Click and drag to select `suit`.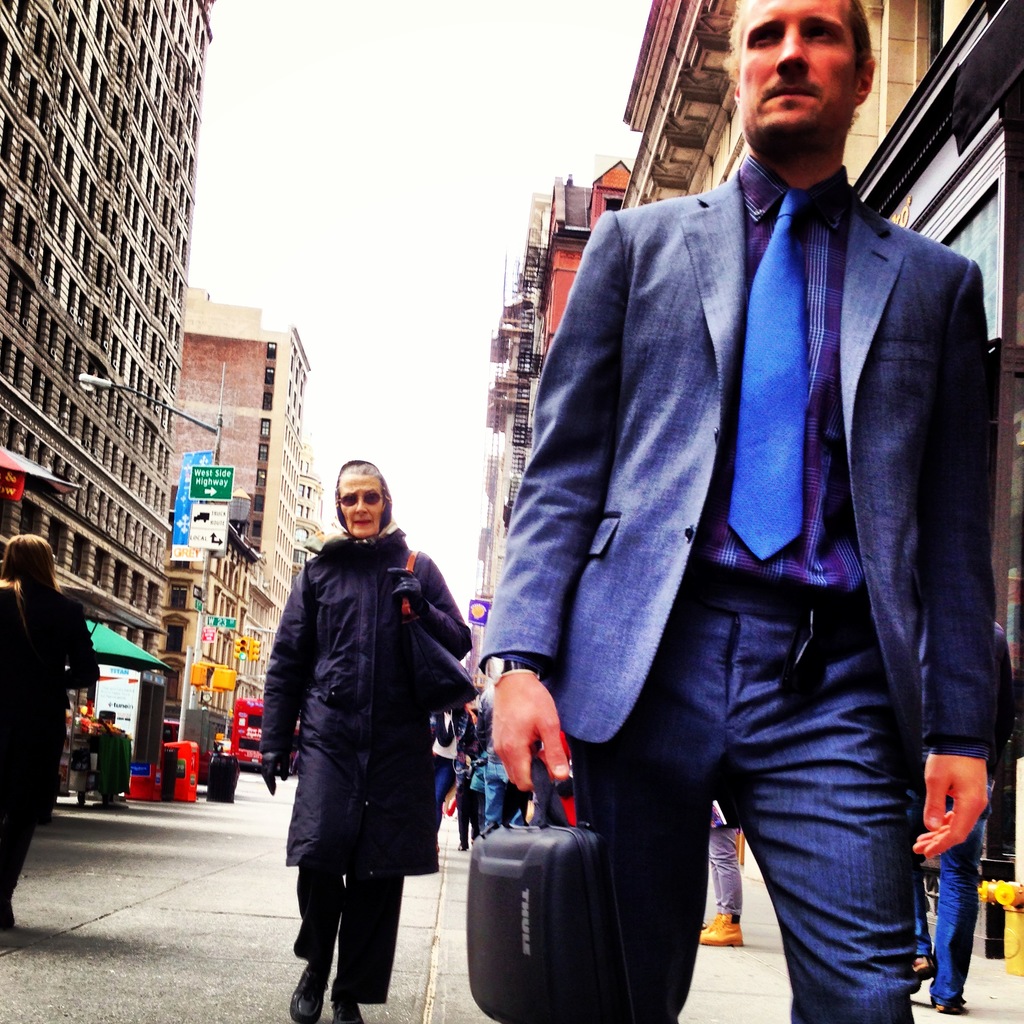
Selection: left=537, top=44, right=980, bottom=1023.
